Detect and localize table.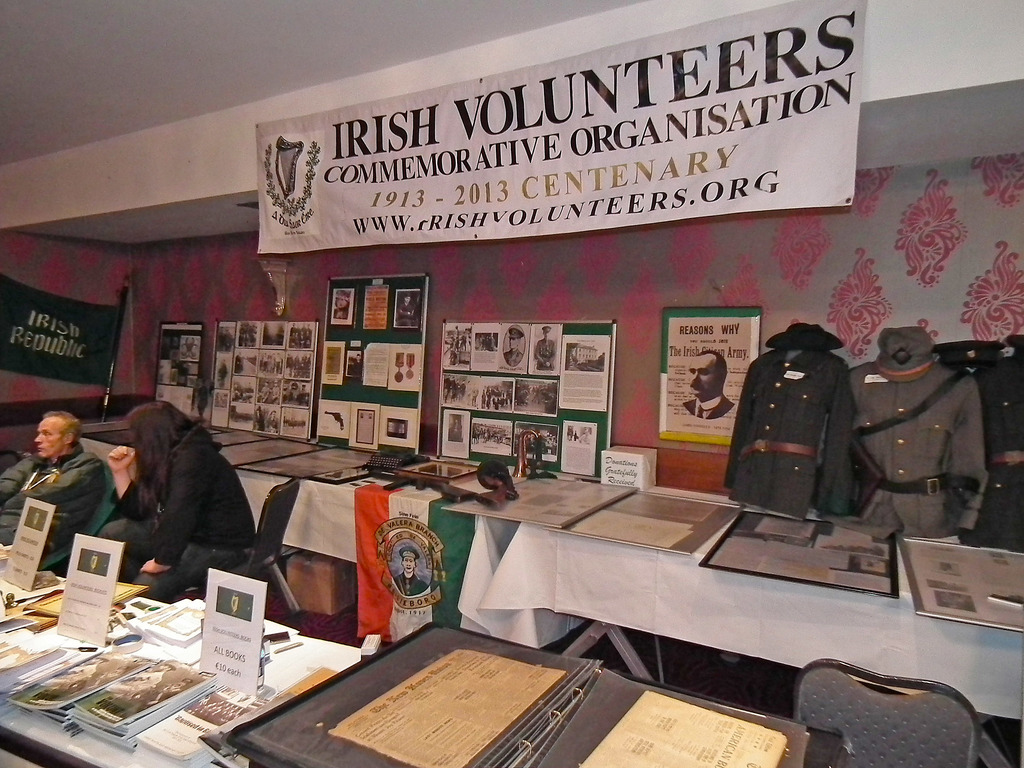
Localized at 481:483:1023:724.
